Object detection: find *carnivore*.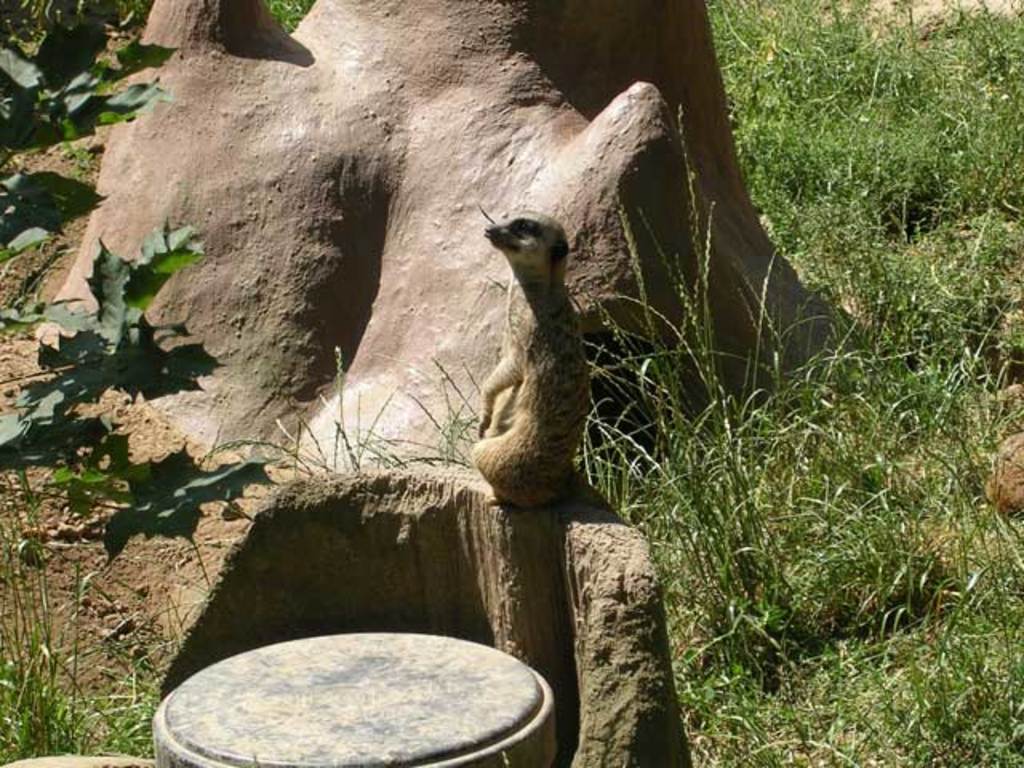
bbox(458, 192, 605, 507).
